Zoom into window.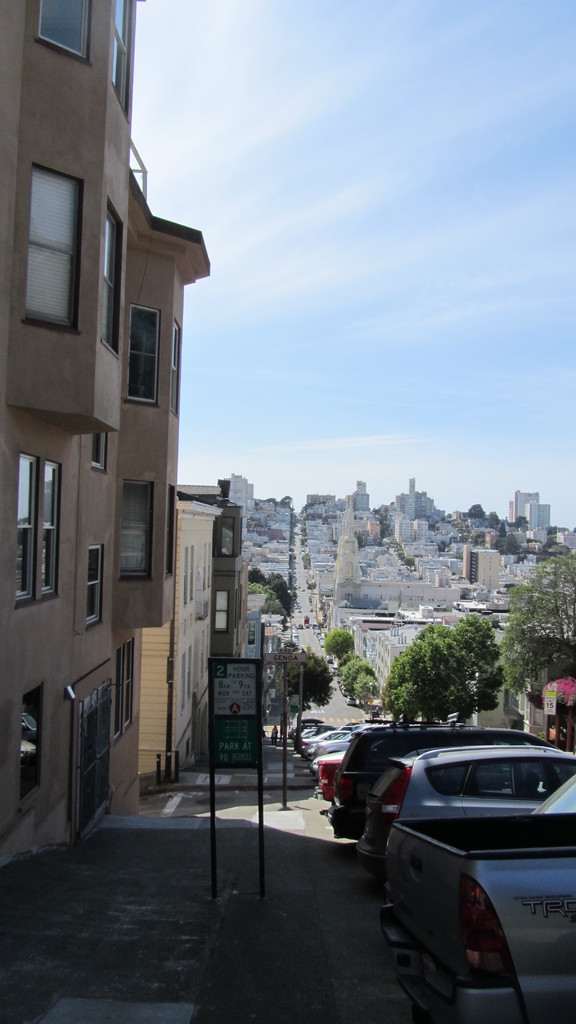
Zoom target: (39, 0, 88, 58).
